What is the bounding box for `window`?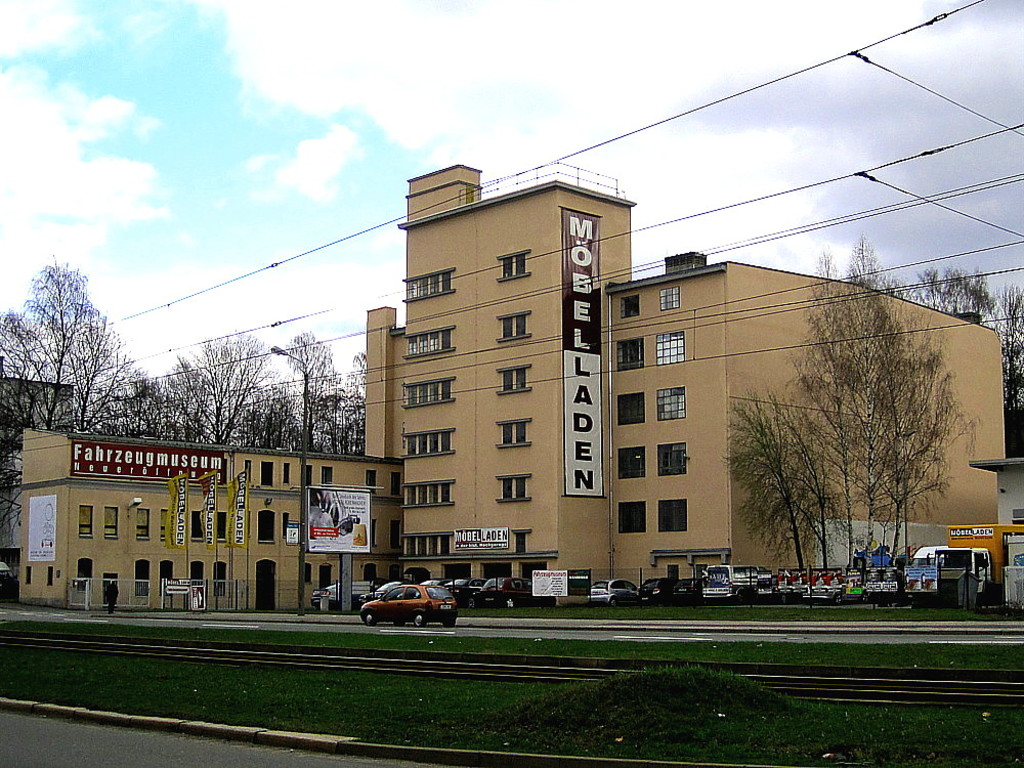
bbox=[499, 362, 532, 395].
